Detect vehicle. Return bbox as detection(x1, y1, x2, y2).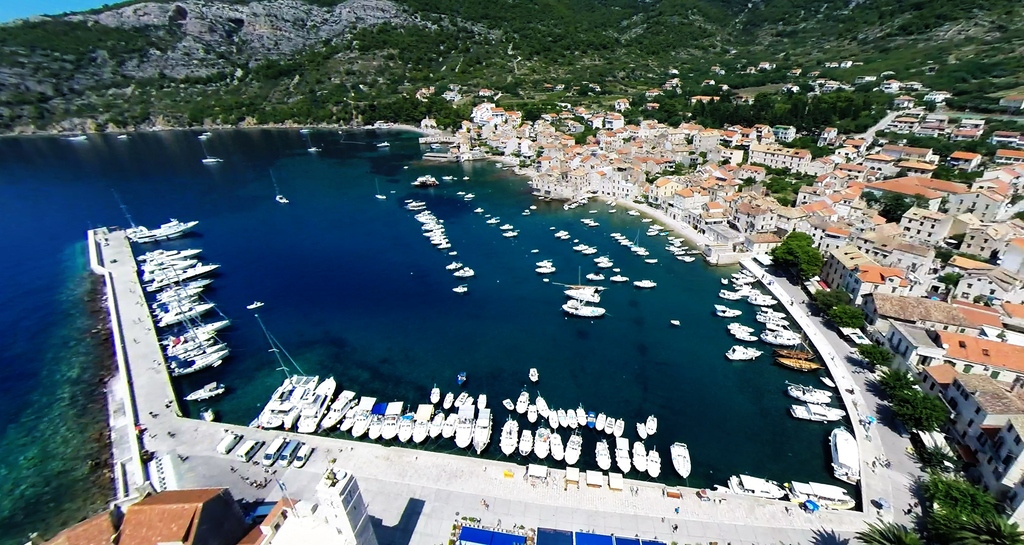
detection(831, 426, 863, 480).
